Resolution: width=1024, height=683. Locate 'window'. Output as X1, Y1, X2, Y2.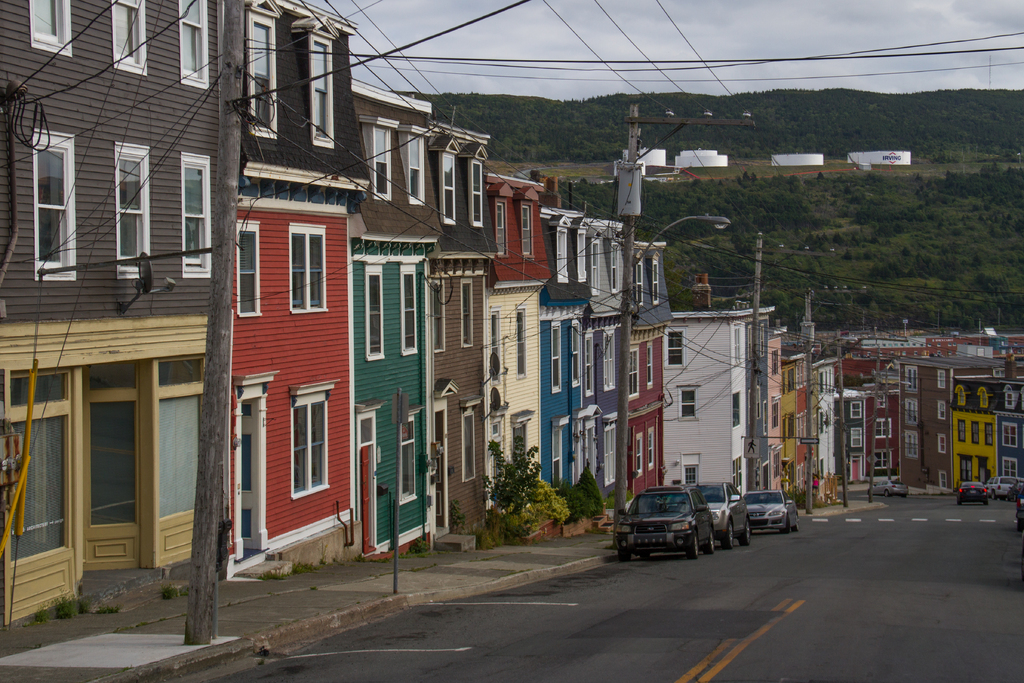
680, 454, 700, 489.
